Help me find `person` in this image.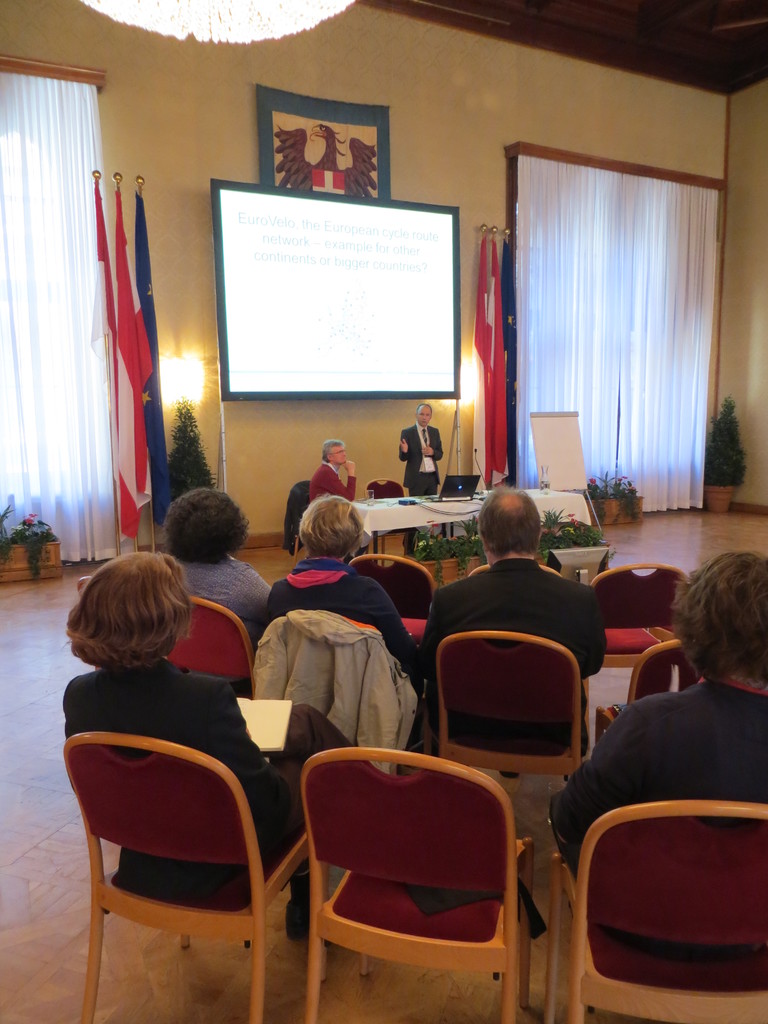
Found it: (557,545,767,986).
